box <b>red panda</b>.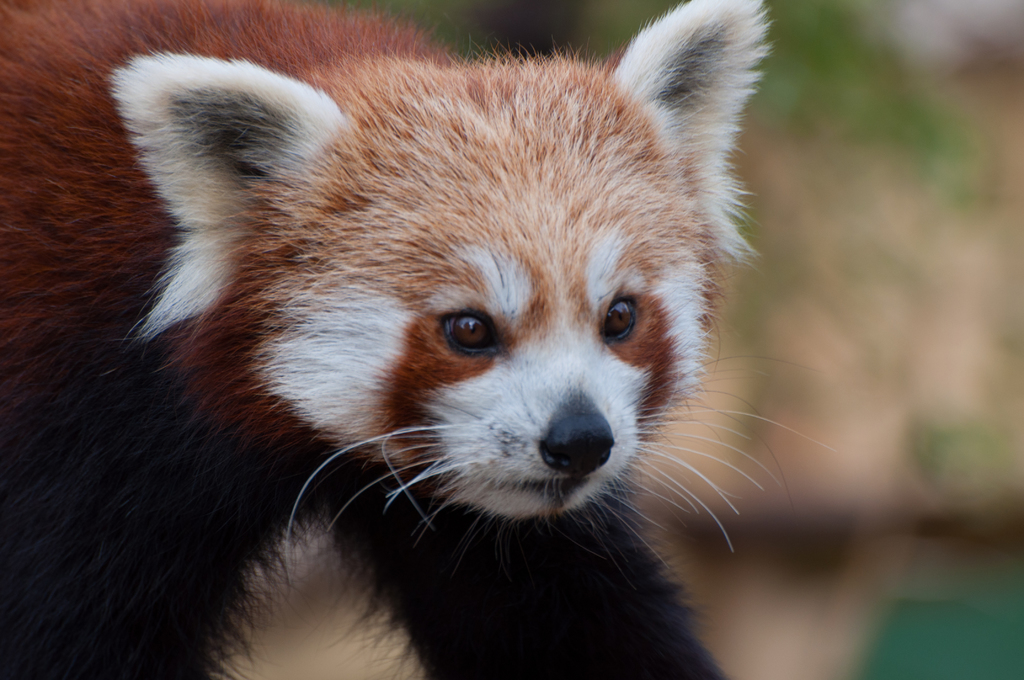
x1=0, y1=0, x2=835, y2=679.
